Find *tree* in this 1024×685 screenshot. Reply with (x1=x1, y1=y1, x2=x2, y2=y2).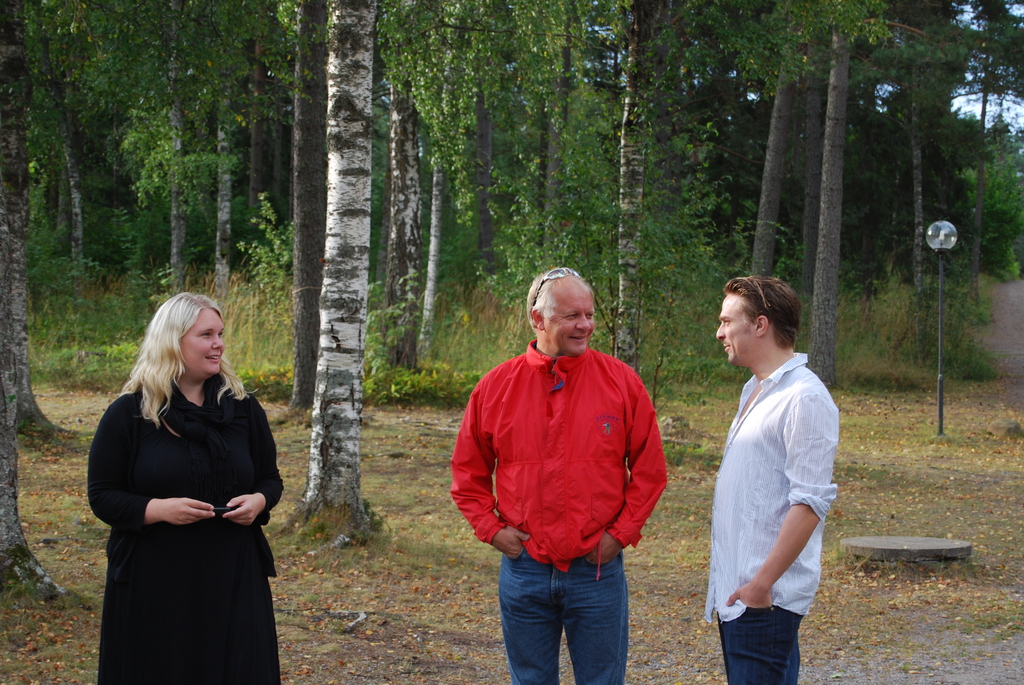
(x1=561, y1=0, x2=689, y2=407).
